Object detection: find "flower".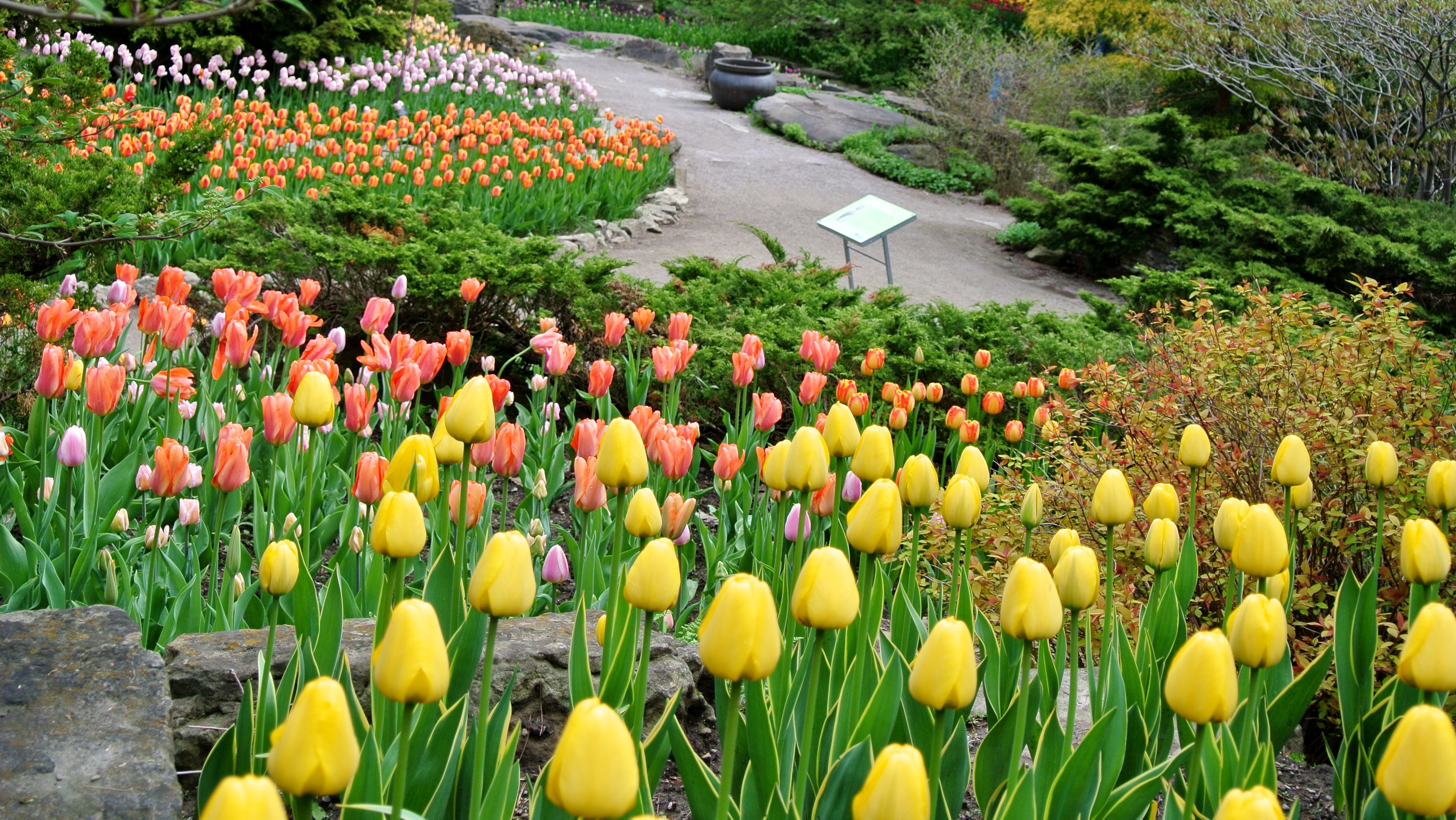
<region>356, 152, 367, 163</region>.
